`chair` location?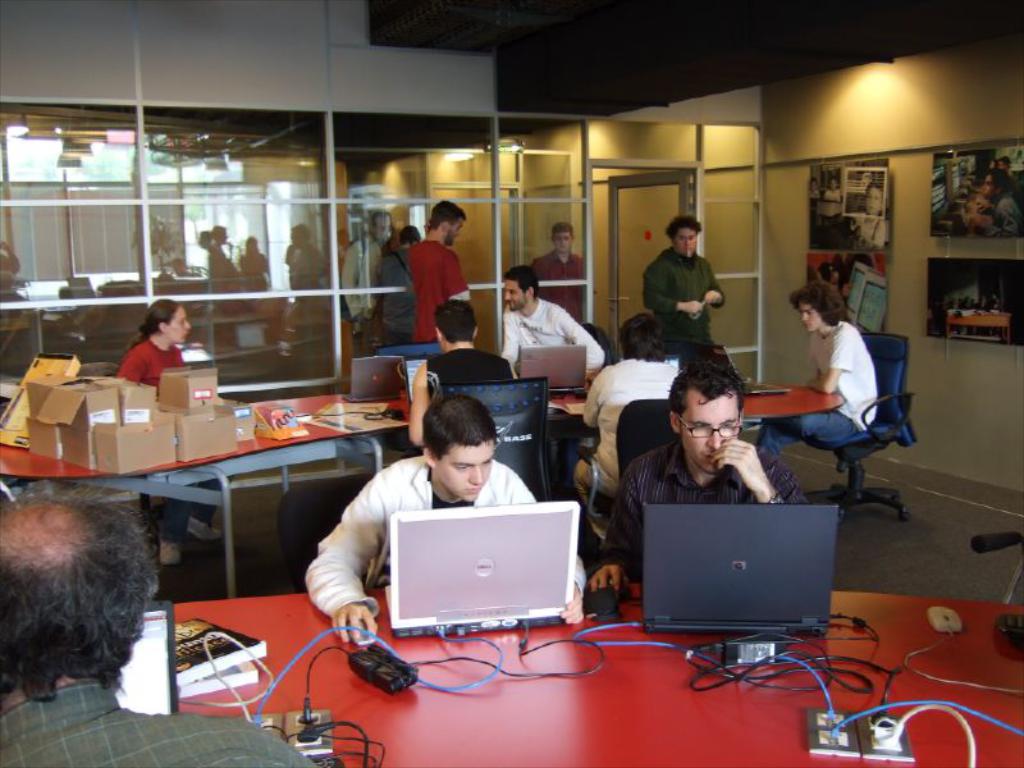
left=576, top=319, right=612, bottom=364
